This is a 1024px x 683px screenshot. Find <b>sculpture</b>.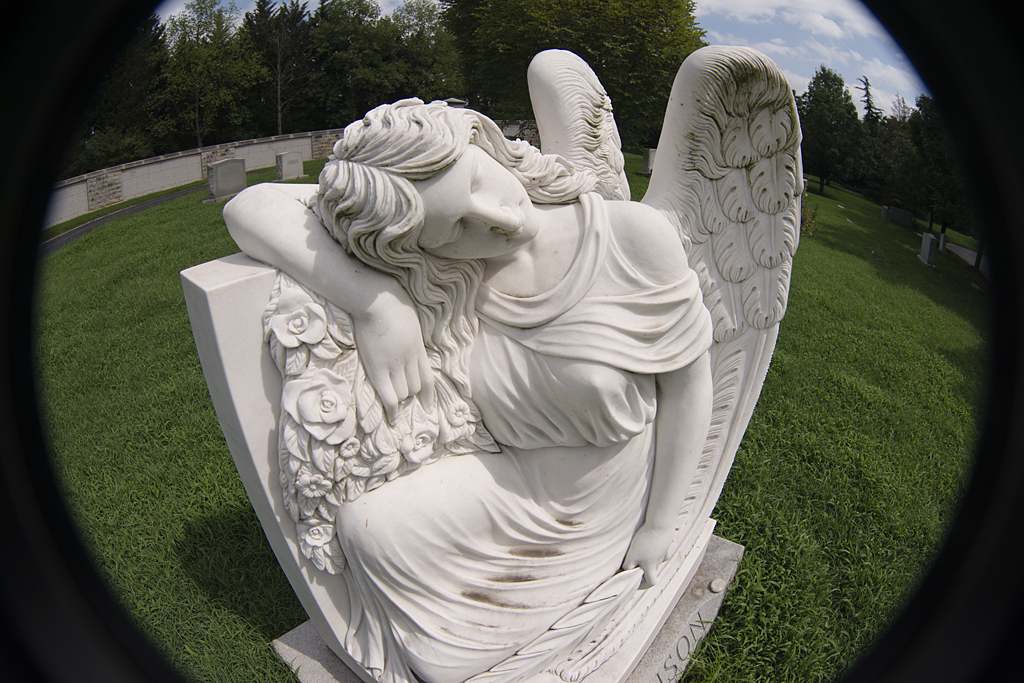
Bounding box: x1=174, y1=23, x2=771, y2=682.
